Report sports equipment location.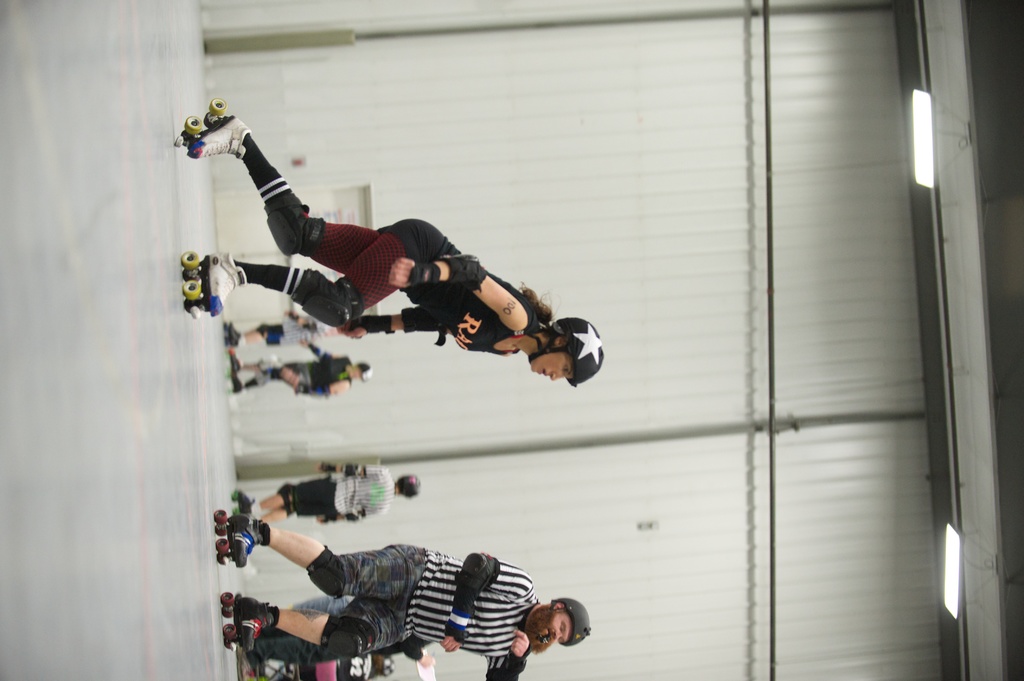
Report: BBox(220, 591, 266, 650).
